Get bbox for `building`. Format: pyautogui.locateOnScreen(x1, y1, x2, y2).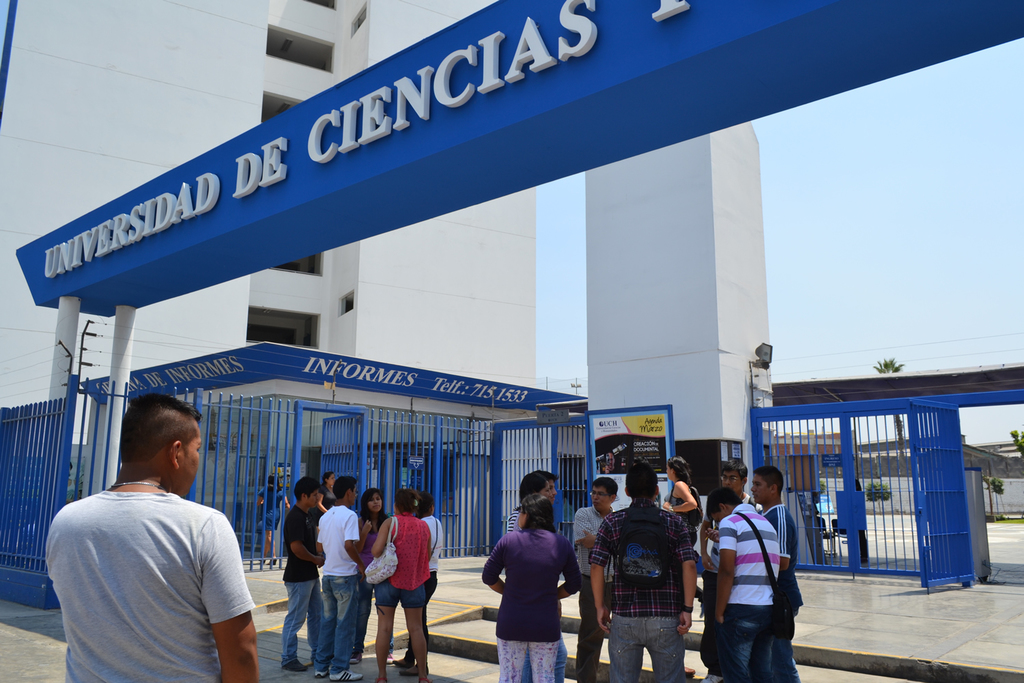
pyautogui.locateOnScreen(0, 0, 537, 562).
